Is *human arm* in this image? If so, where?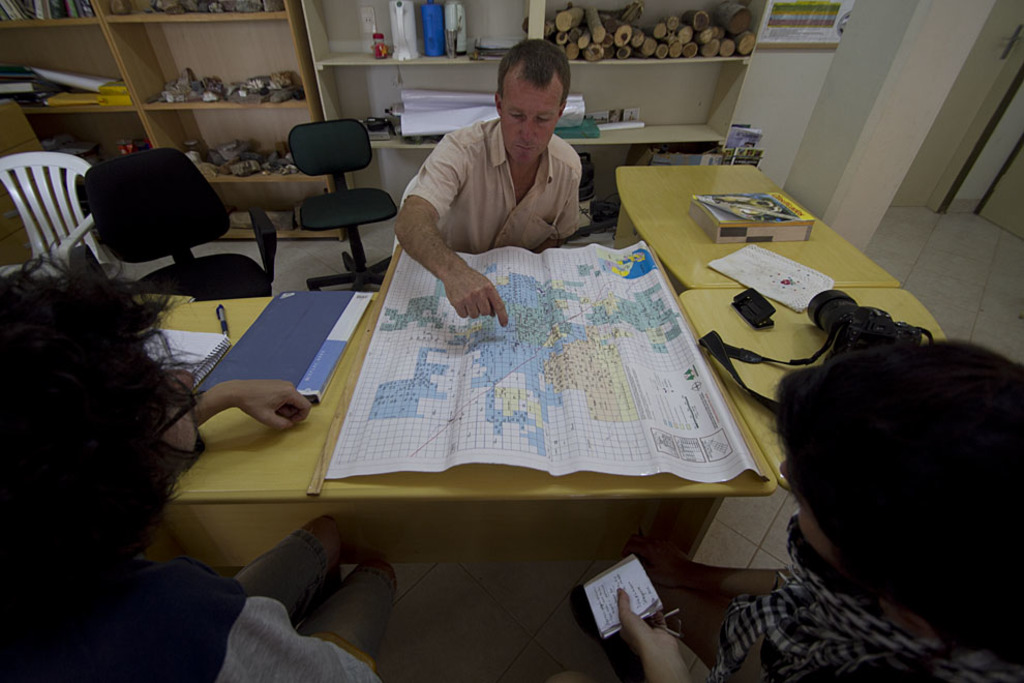
Yes, at pyautogui.locateOnScreen(386, 151, 504, 328).
